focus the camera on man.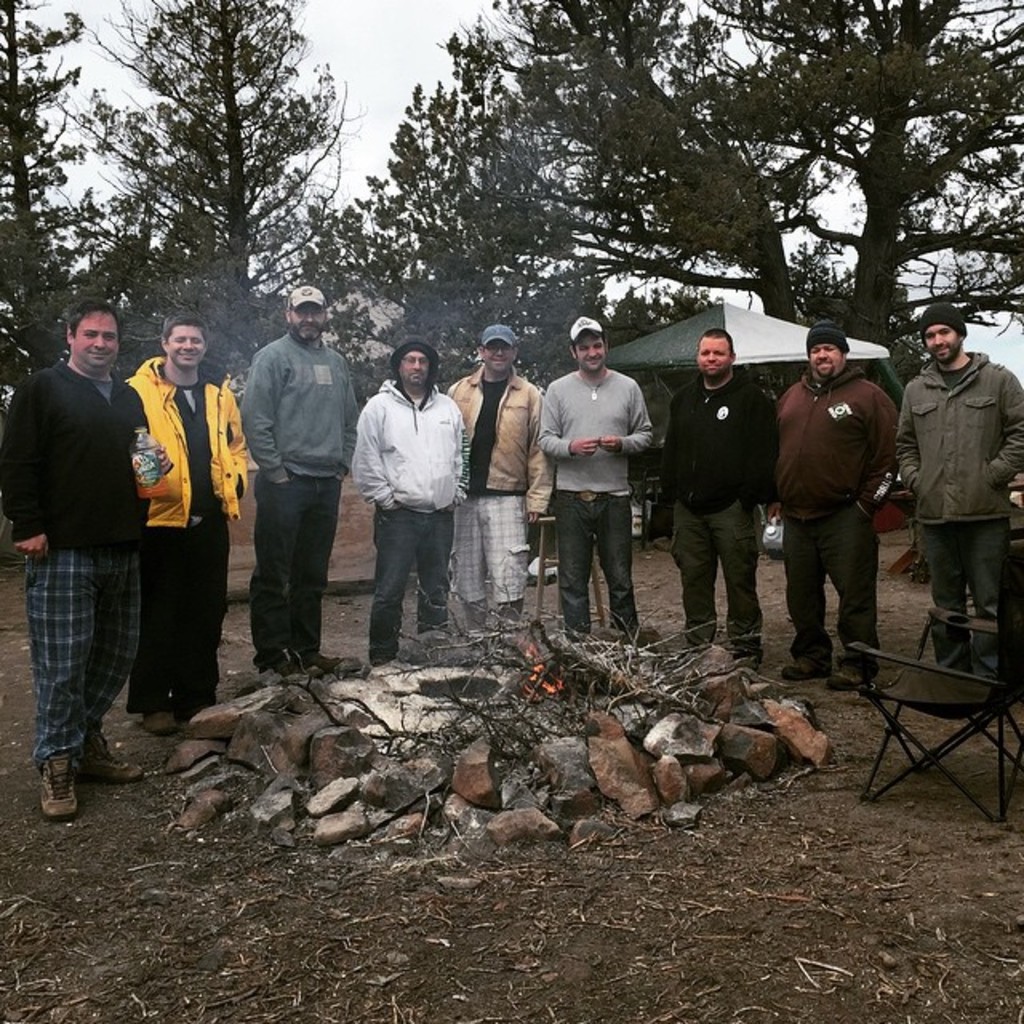
Focus region: 13:307:184:853.
